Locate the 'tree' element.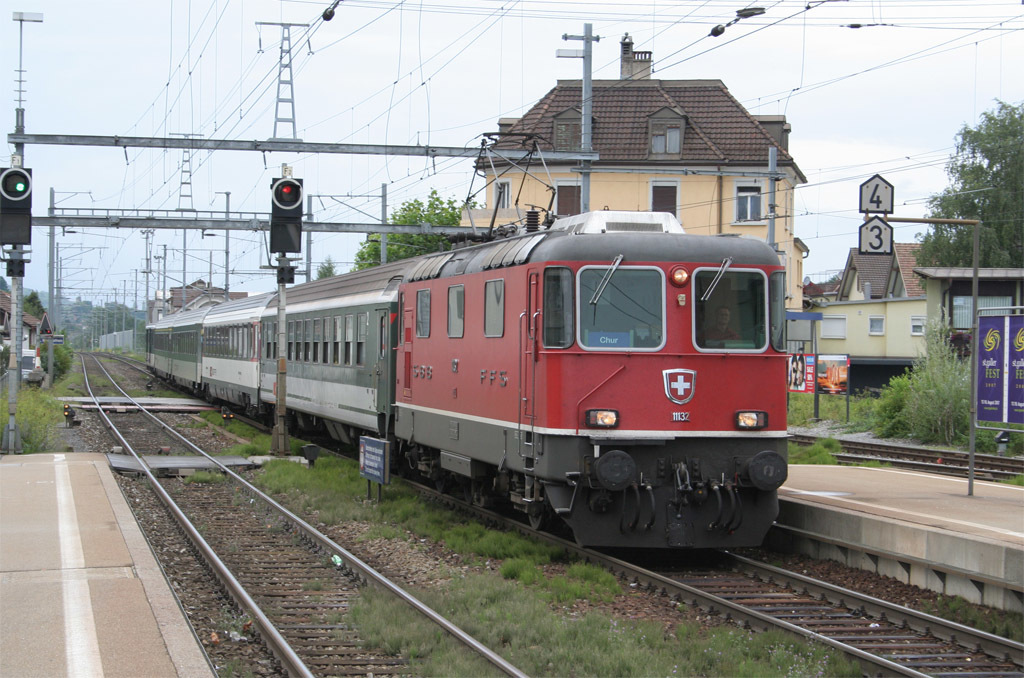
Element bbox: (x1=932, y1=73, x2=1015, y2=360).
